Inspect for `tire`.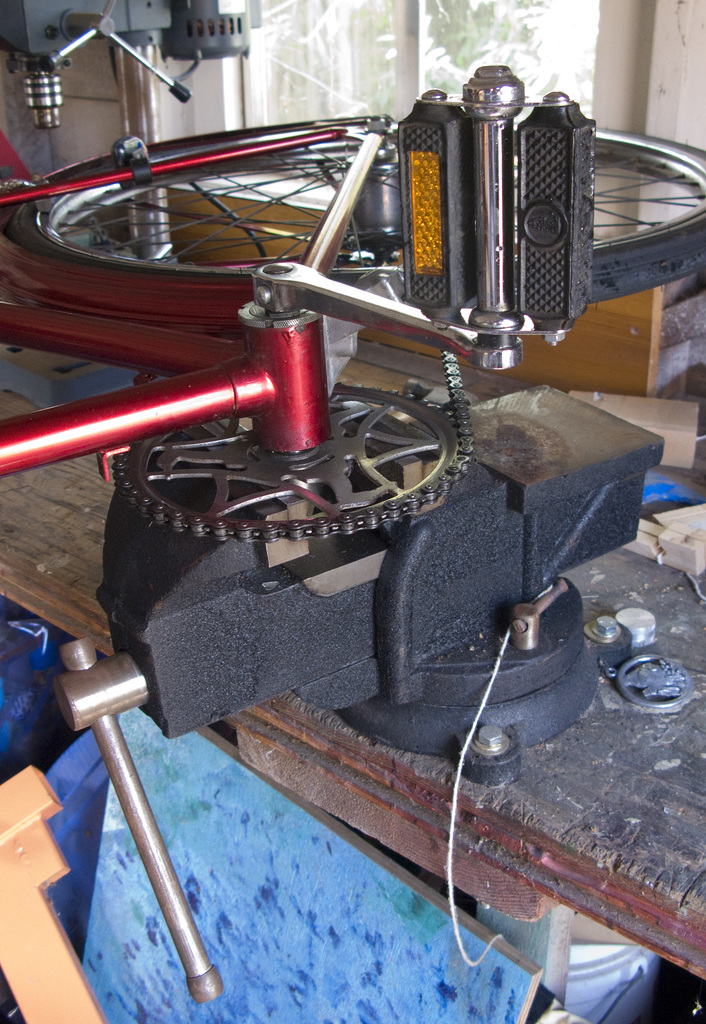
Inspection: box=[6, 128, 705, 304].
